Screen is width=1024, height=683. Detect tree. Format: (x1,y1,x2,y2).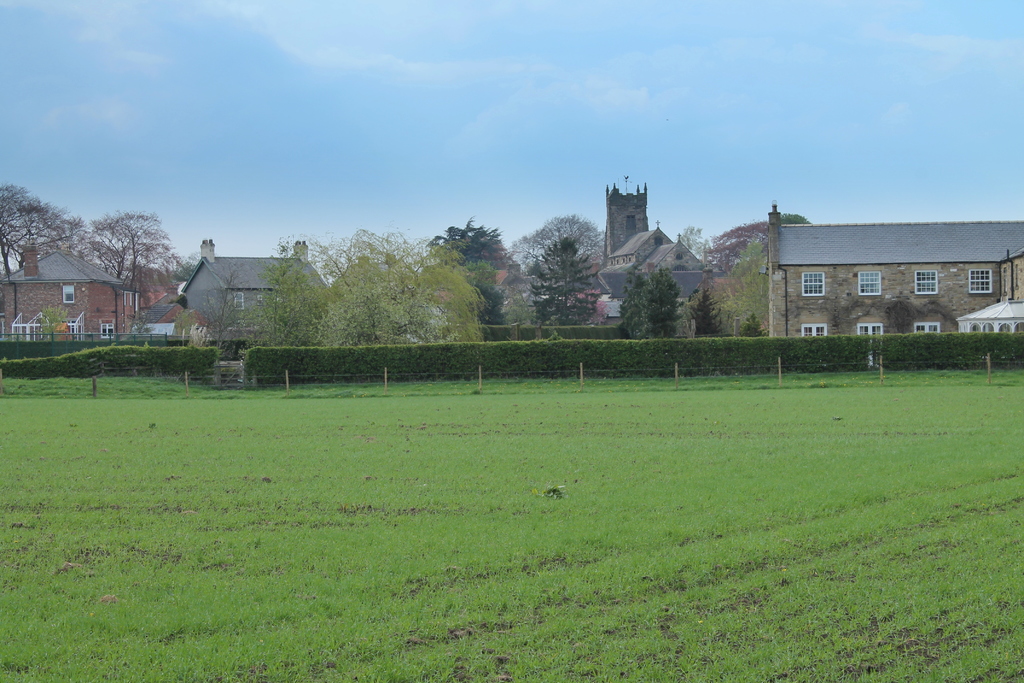
(321,225,440,351).
